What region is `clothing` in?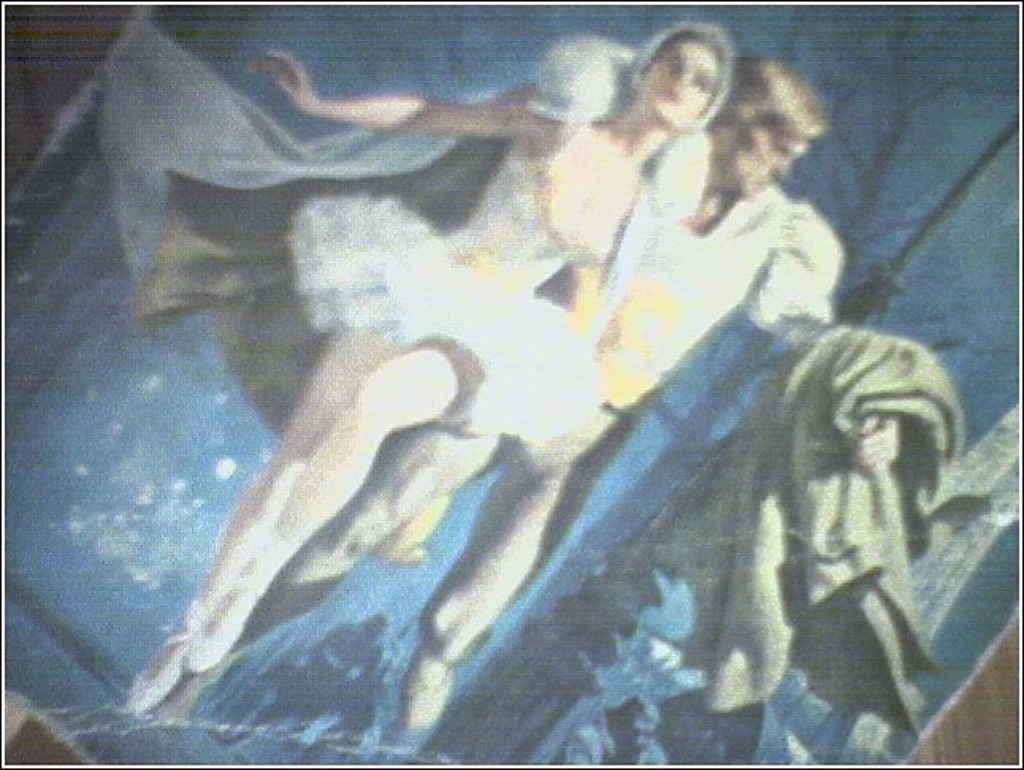
[left=76, top=8, right=737, bottom=450].
